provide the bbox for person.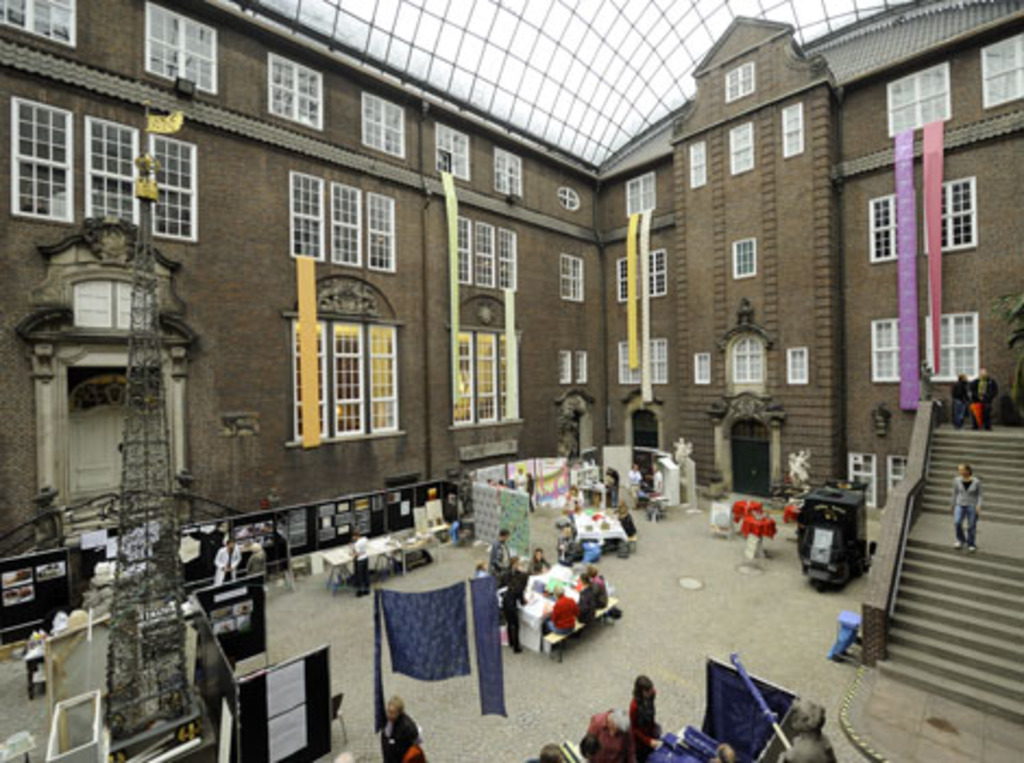
detection(377, 698, 423, 761).
